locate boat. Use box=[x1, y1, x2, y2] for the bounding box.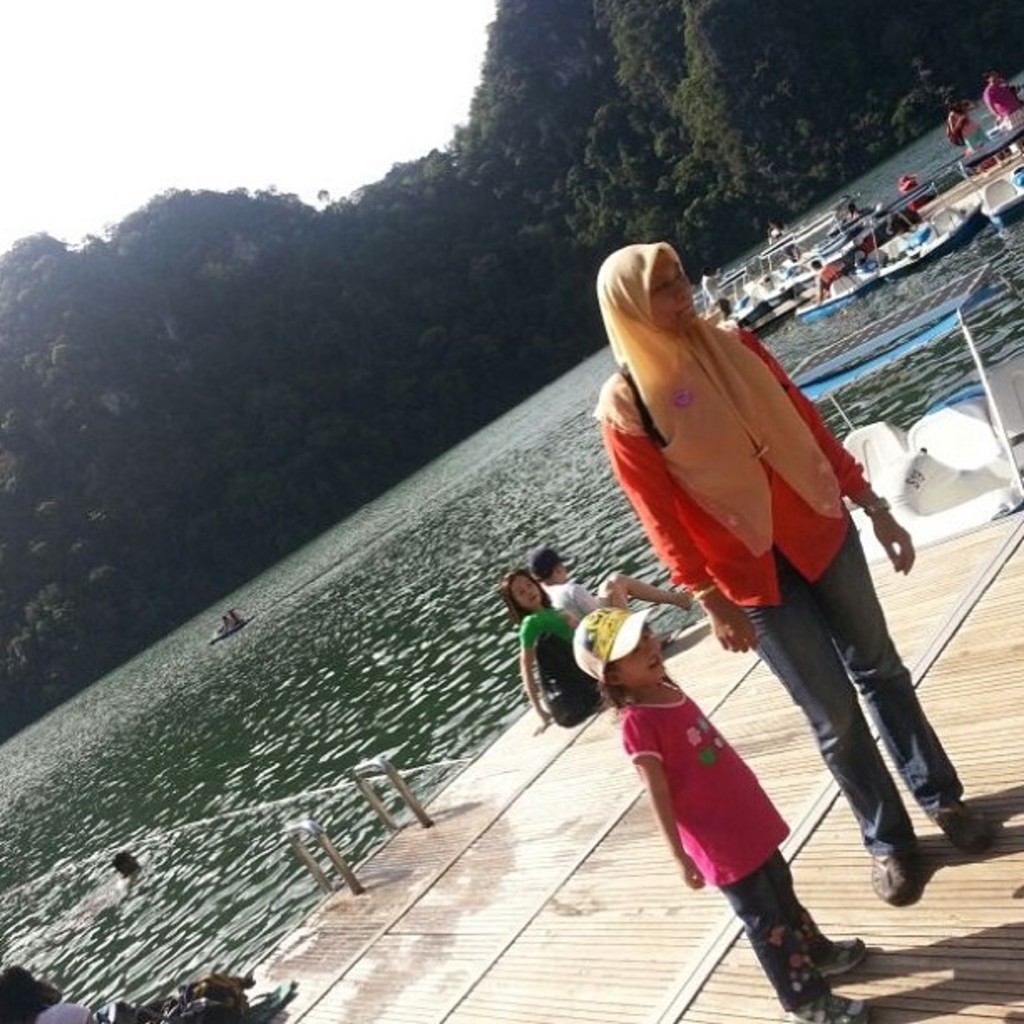
box=[686, 120, 1022, 343].
